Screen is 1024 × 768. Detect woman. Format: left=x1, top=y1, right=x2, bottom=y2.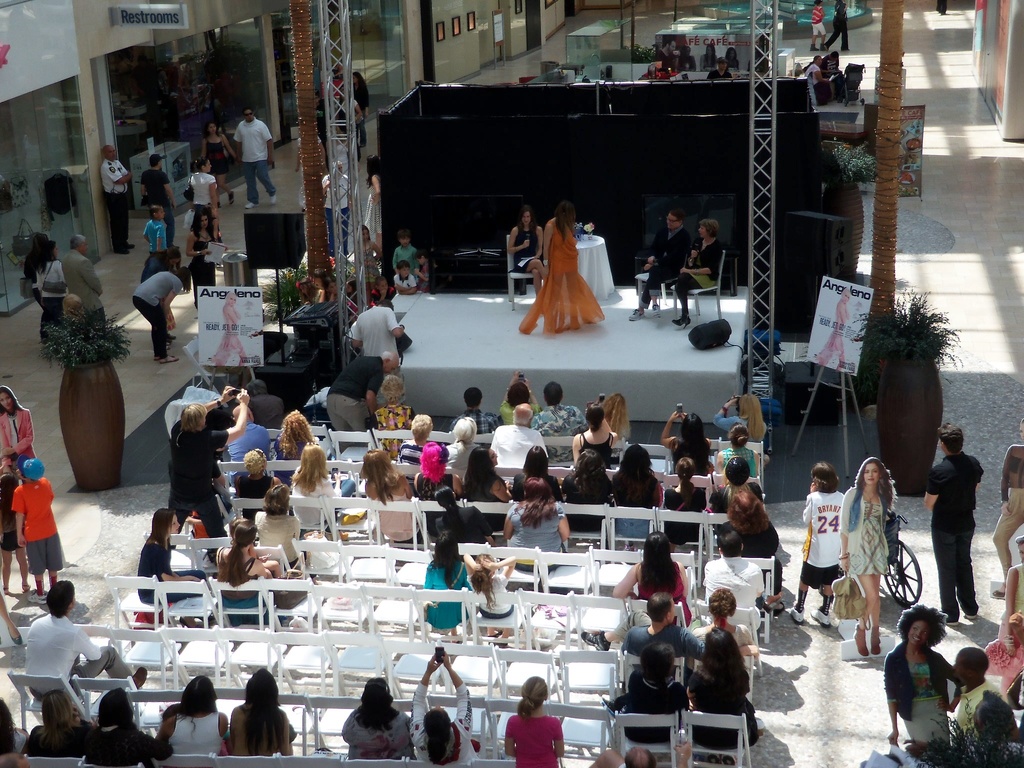
left=713, top=419, right=762, bottom=480.
